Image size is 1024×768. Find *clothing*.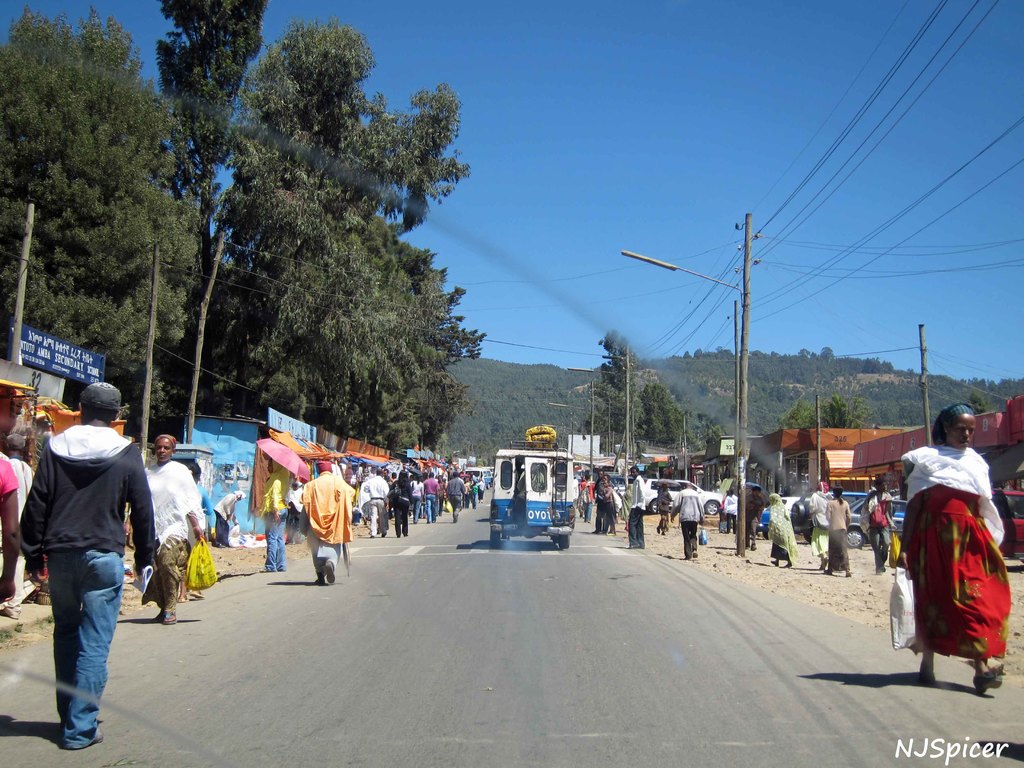
674:486:699:557.
